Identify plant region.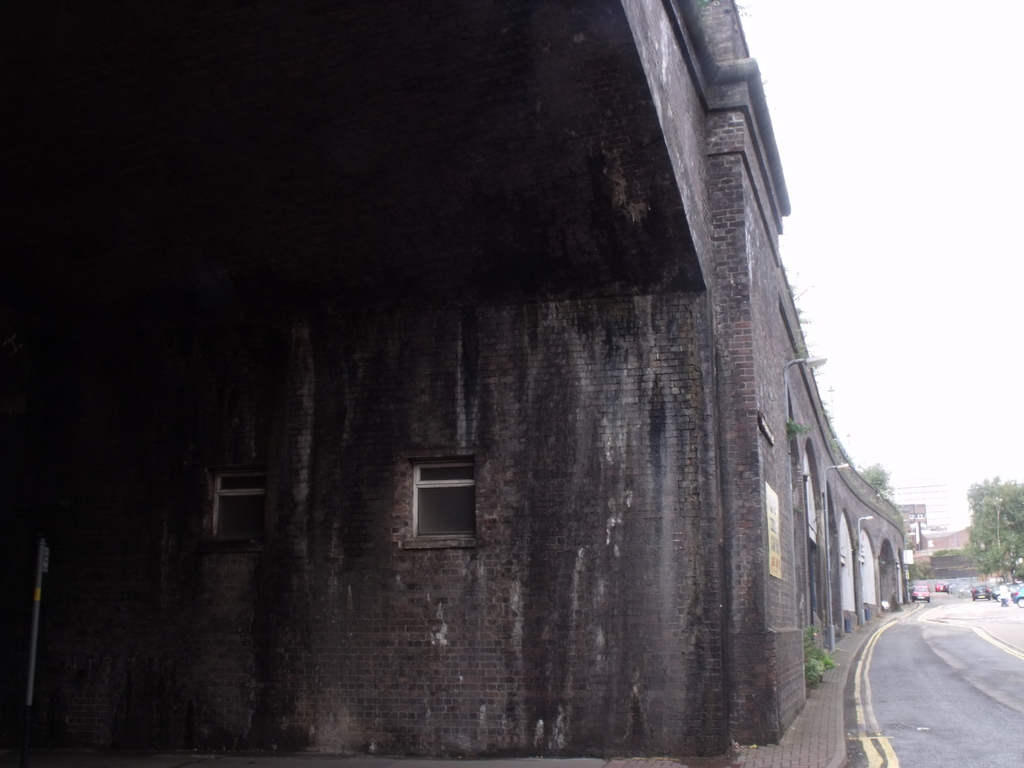
Region: box=[805, 621, 841, 688].
